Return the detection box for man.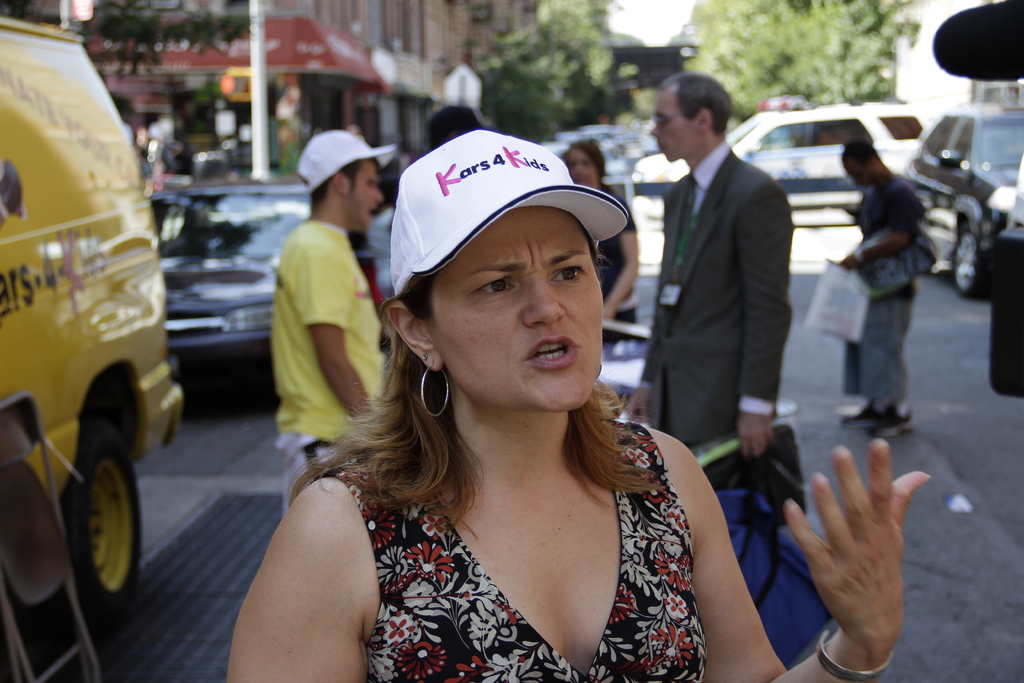
{"left": 271, "top": 126, "right": 399, "bottom": 530}.
